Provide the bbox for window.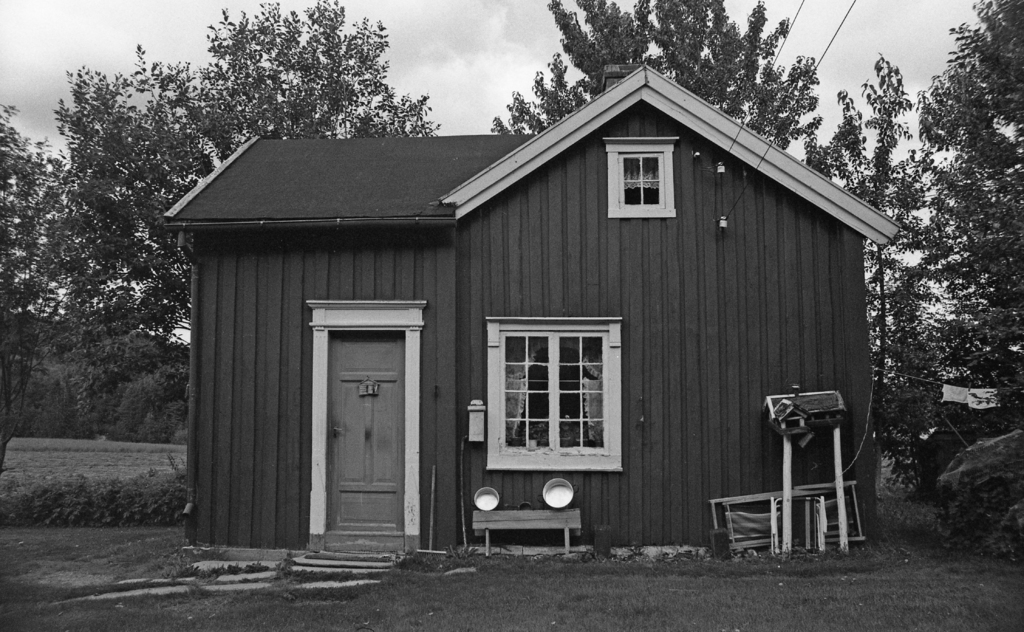
[499, 331, 609, 452].
